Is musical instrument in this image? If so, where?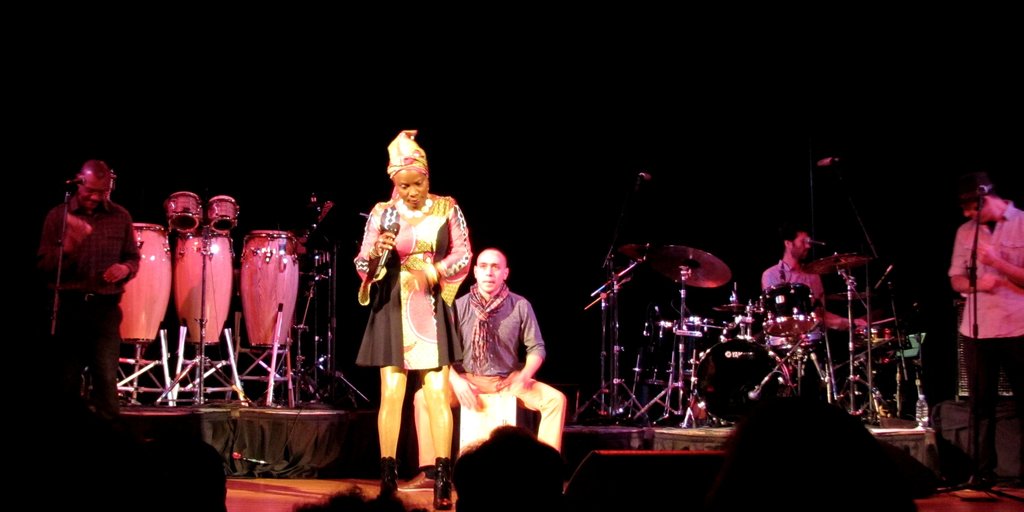
Yes, at <region>456, 376, 524, 463</region>.
